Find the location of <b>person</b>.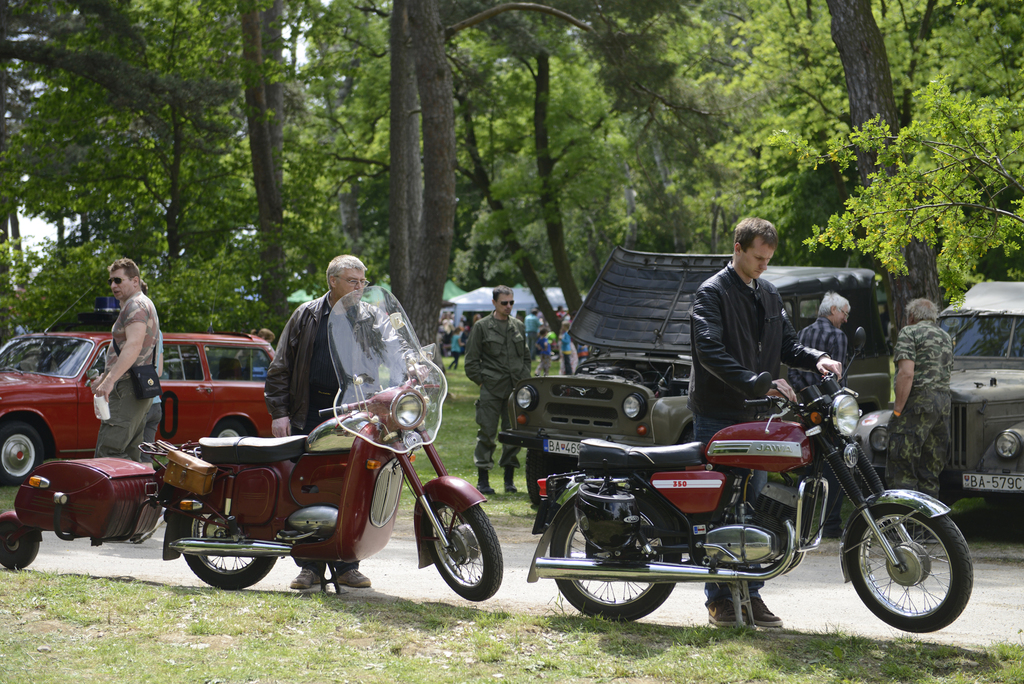
Location: Rect(256, 254, 385, 475).
